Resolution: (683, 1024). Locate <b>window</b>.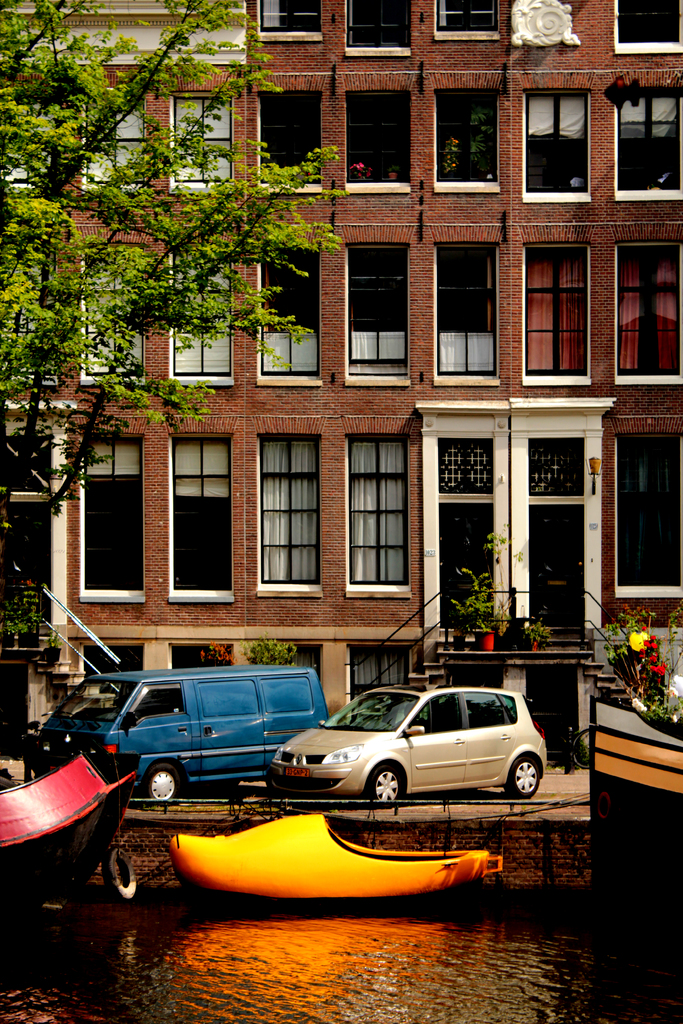
select_region(87, 99, 145, 184).
